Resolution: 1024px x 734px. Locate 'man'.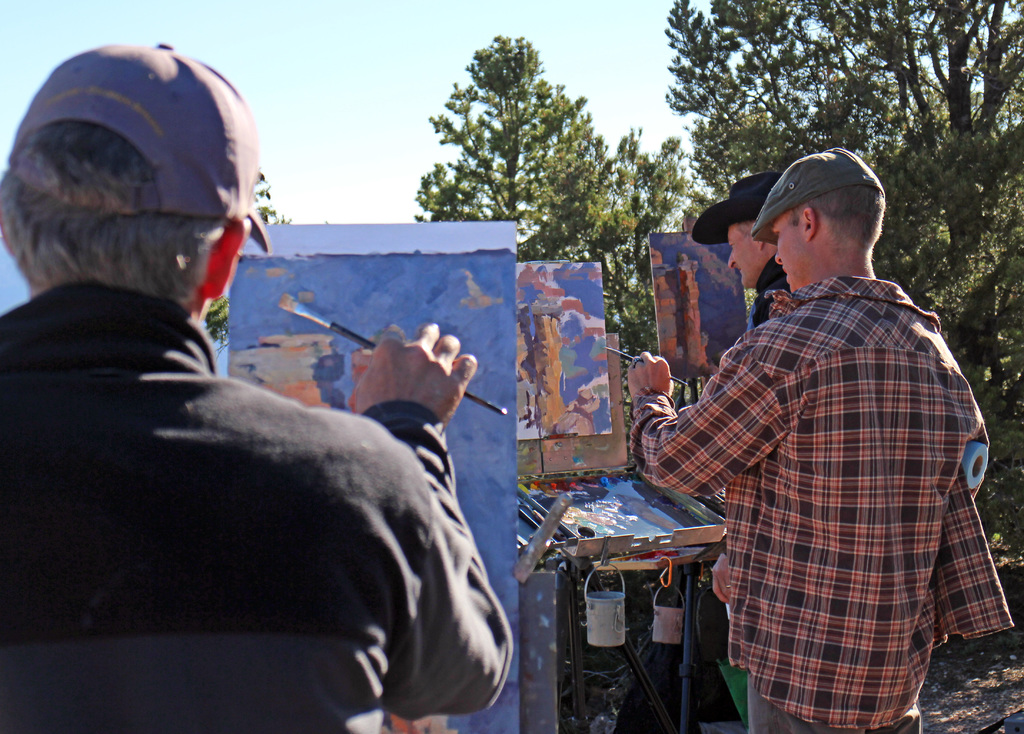
<box>727,172,792,330</box>.
